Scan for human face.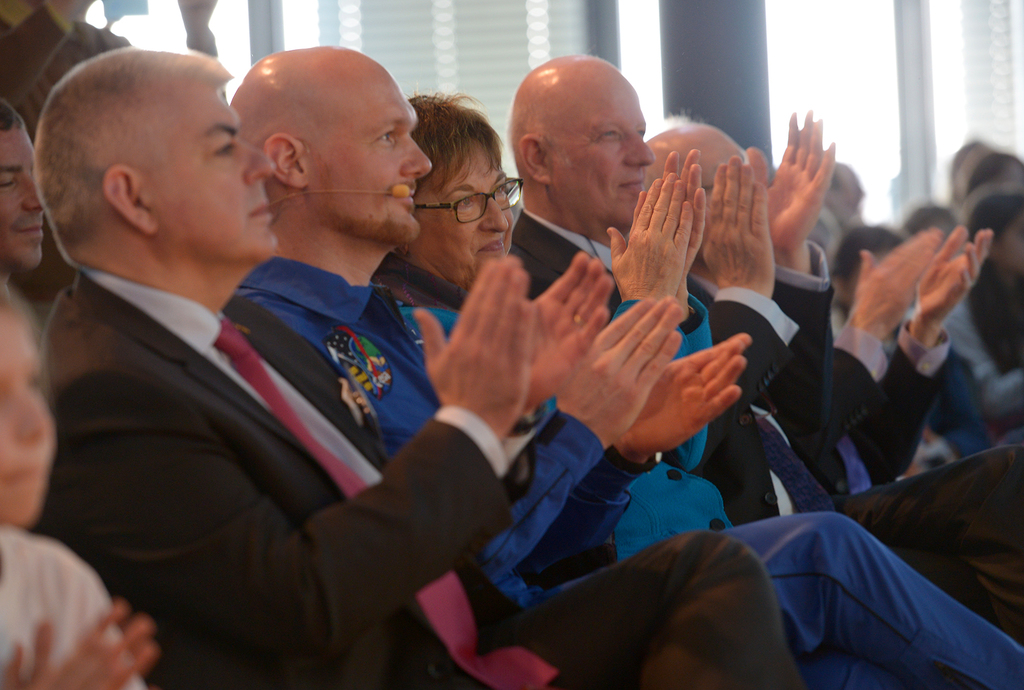
Scan result: <bbox>1003, 209, 1023, 270</bbox>.
